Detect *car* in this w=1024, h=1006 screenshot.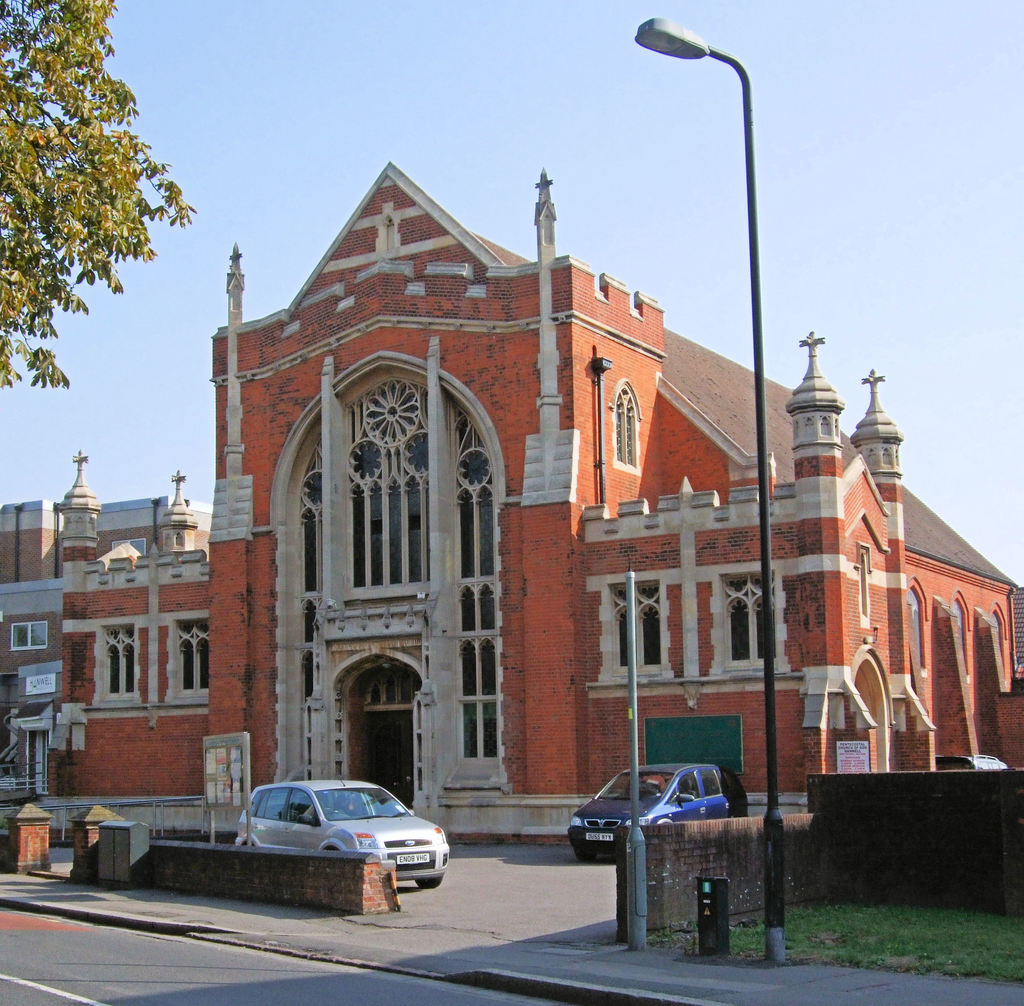
Detection: [left=567, top=764, right=746, bottom=861].
